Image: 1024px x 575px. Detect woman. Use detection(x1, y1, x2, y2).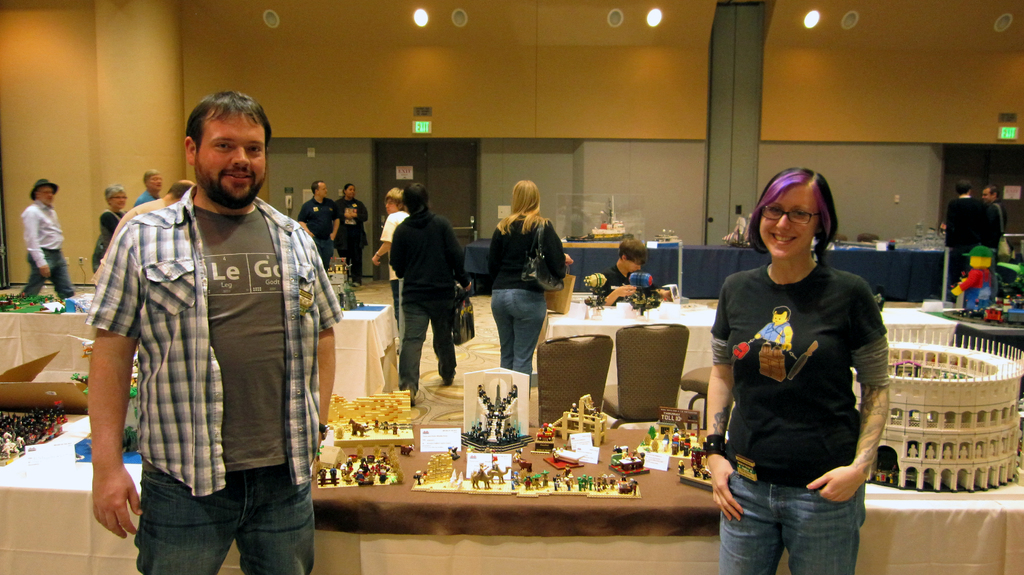
detection(331, 183, 373, 281).
